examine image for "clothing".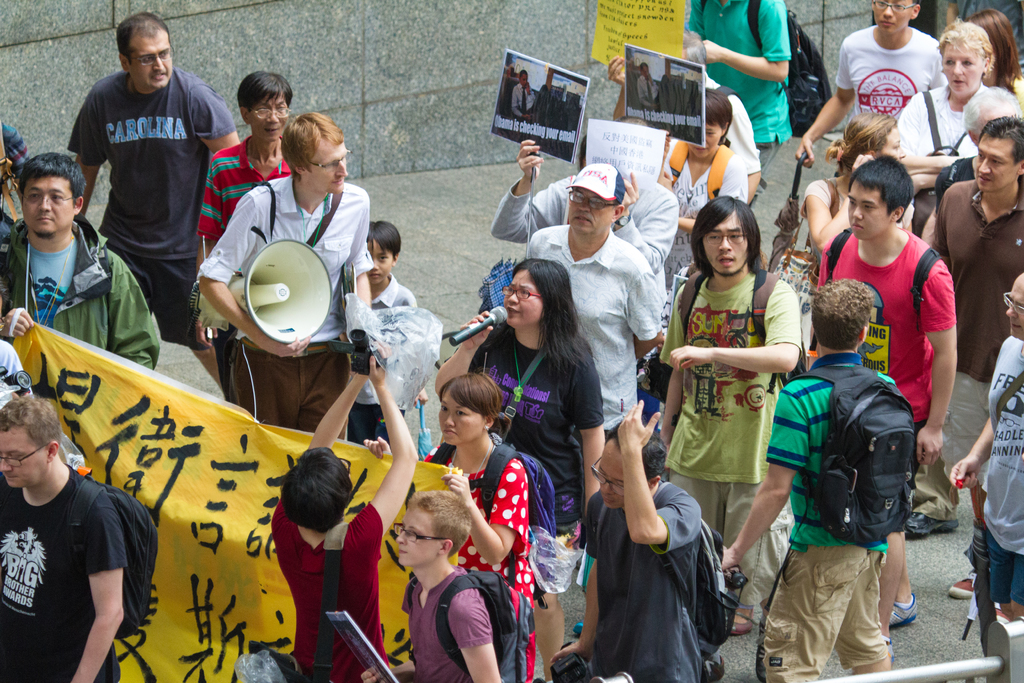
Examination result: [192, 135, 297, 257].
